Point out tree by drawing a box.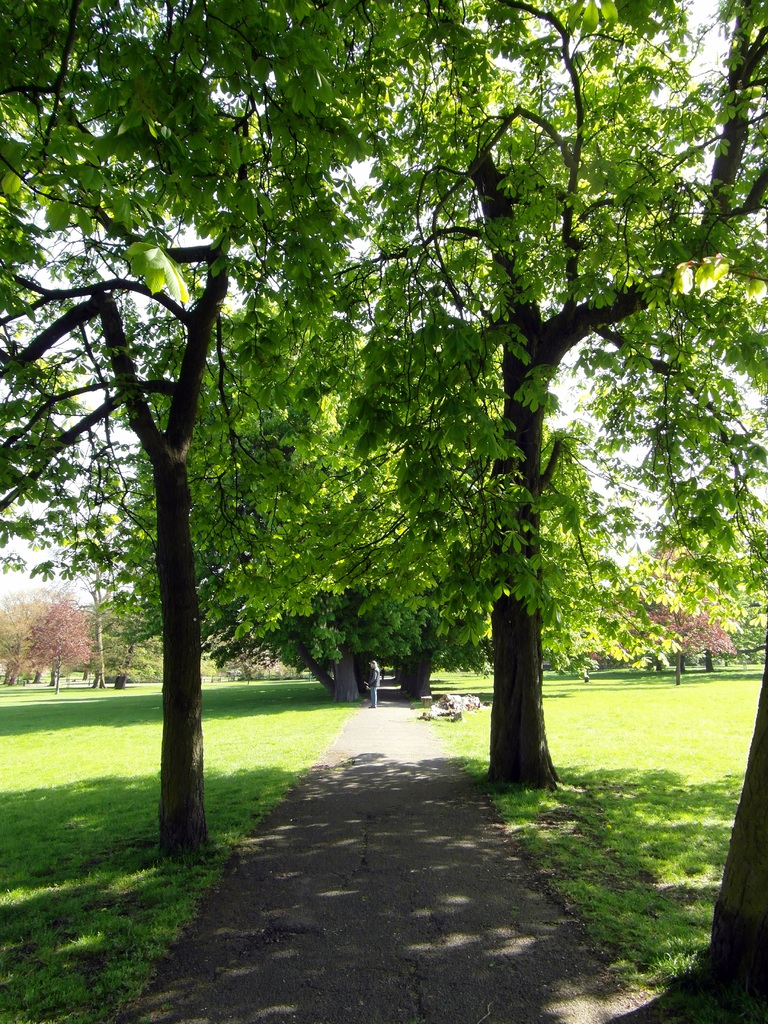
<region>0, 591, 31, 687</region>.
